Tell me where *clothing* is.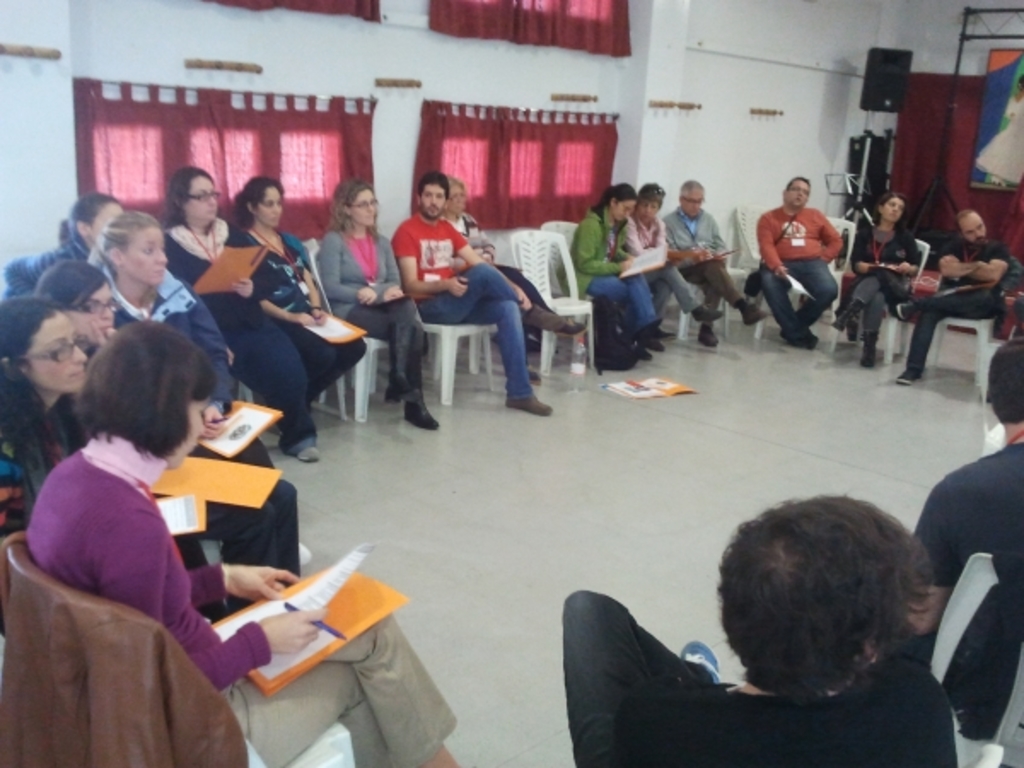
*clothing* is at BBox(82, 242, 261, 444).
